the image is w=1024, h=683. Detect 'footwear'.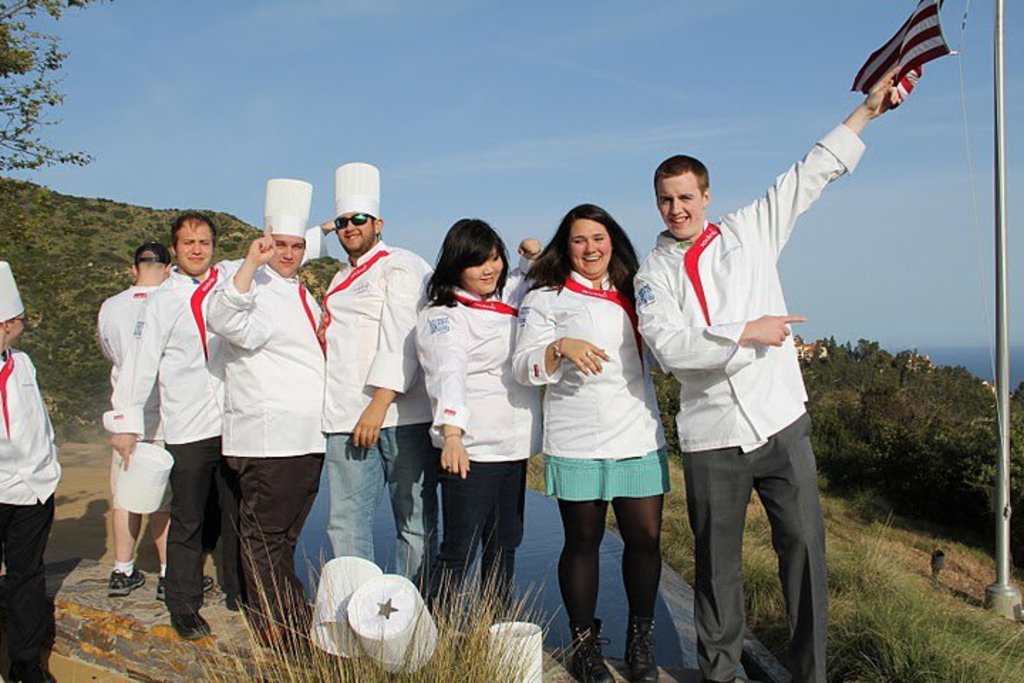
Detection: region(622, 618, 668, 682).
